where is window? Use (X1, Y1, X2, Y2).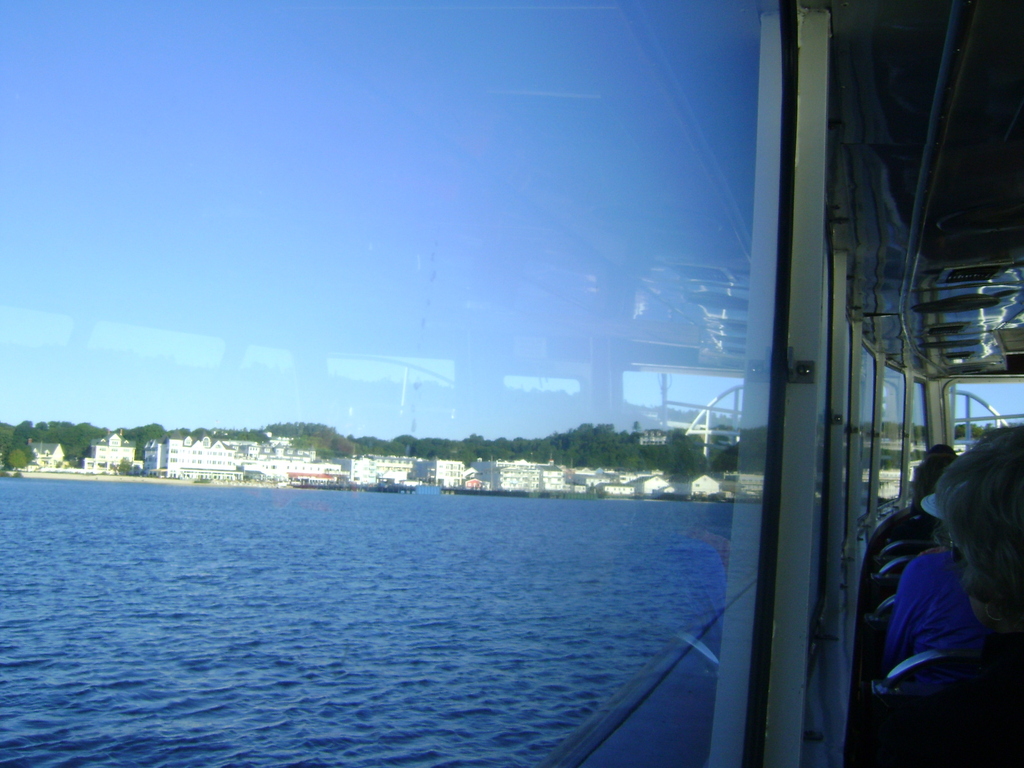
(877, 373, 909, 504).
